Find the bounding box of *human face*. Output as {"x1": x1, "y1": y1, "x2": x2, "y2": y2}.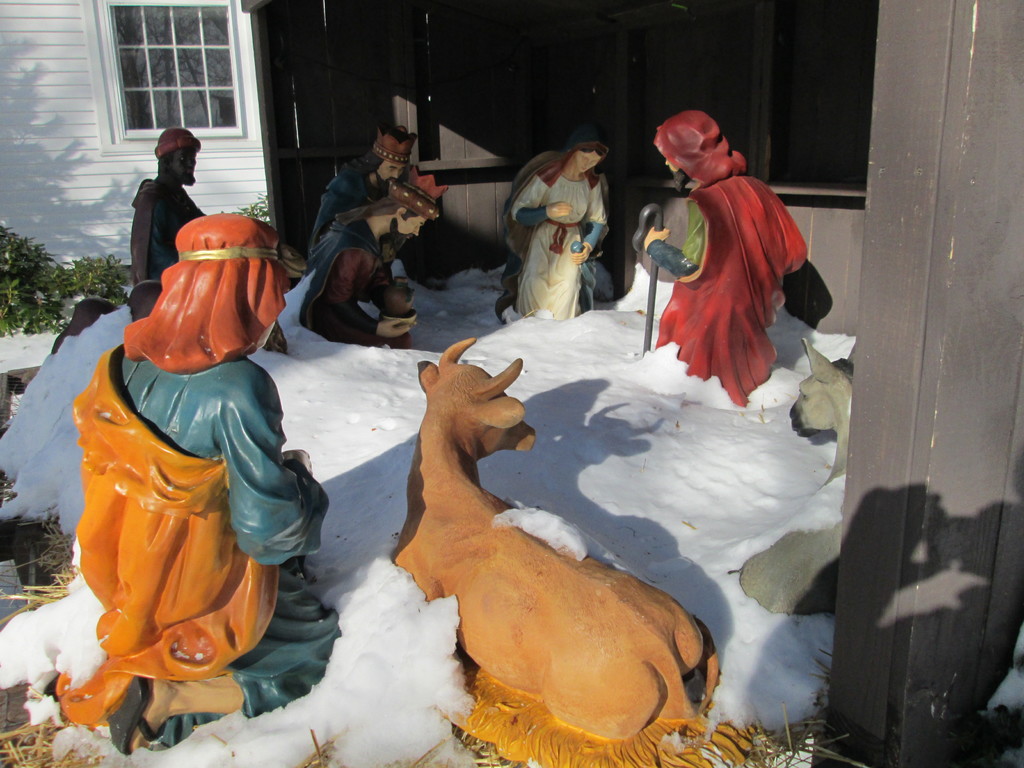
{"x1": 575, "y1": 152, "x2": 602, "y2": 174}.
